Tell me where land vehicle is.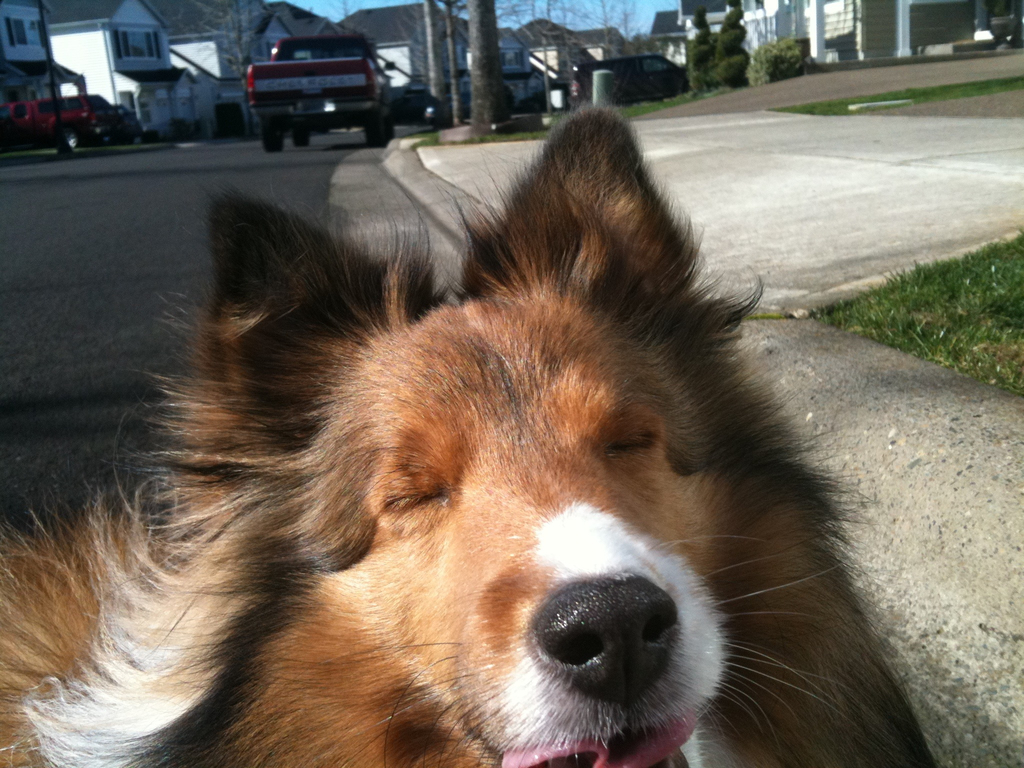
land vehicle is at Rect(575, 49, 695, 111).
